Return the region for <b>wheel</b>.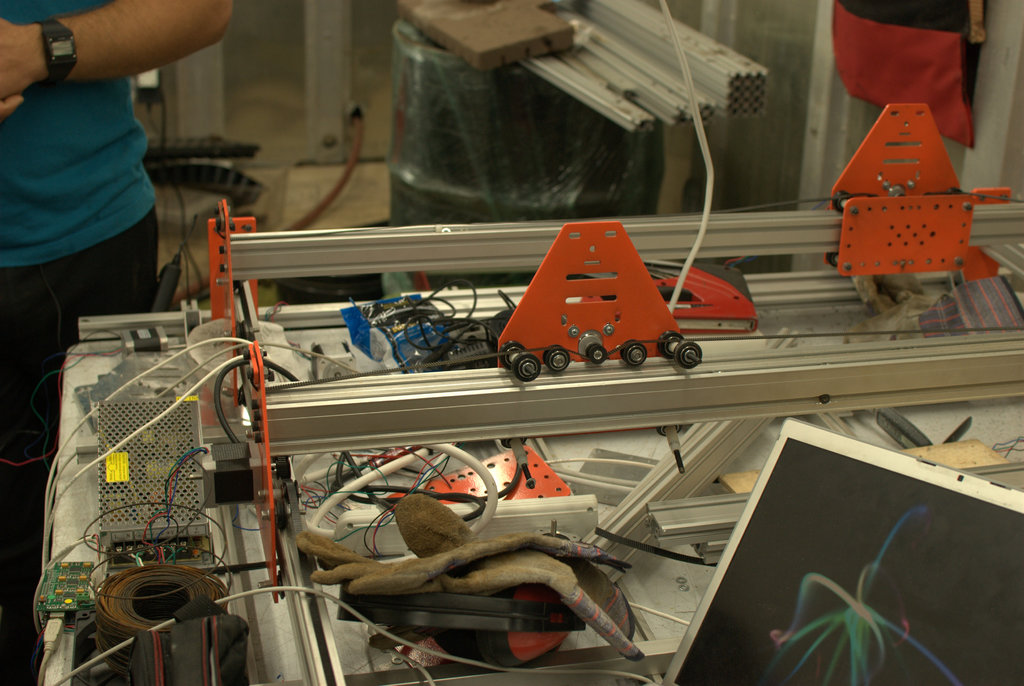
(x1=826, y1=252, x2=837, y2=269).
